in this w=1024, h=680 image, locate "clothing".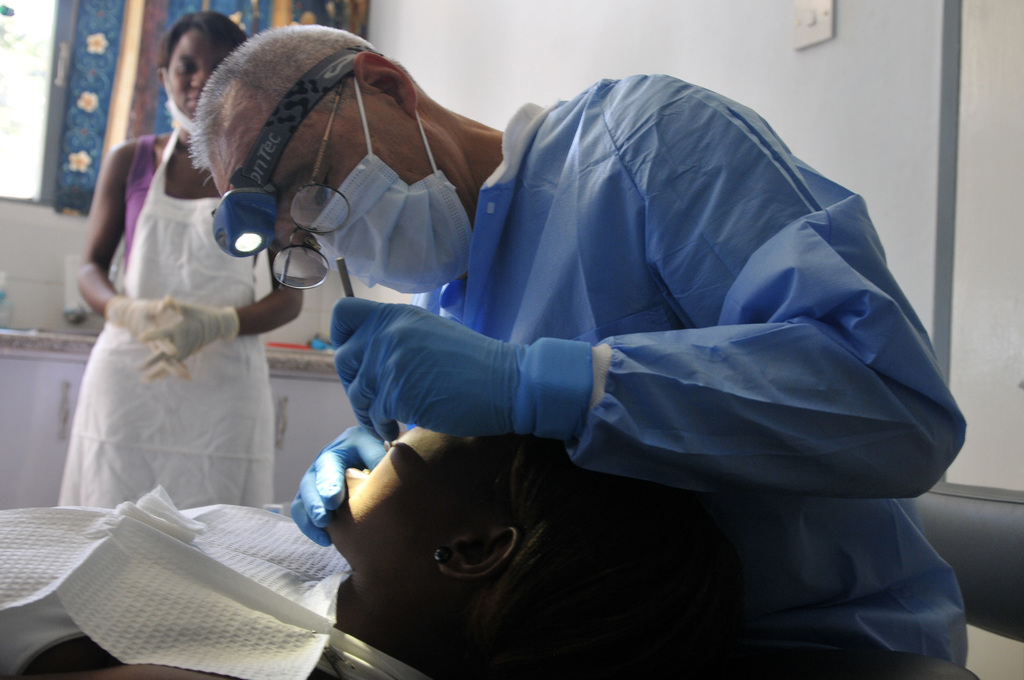
Bounding box: <region>47, 138, 246, 514</region>.
